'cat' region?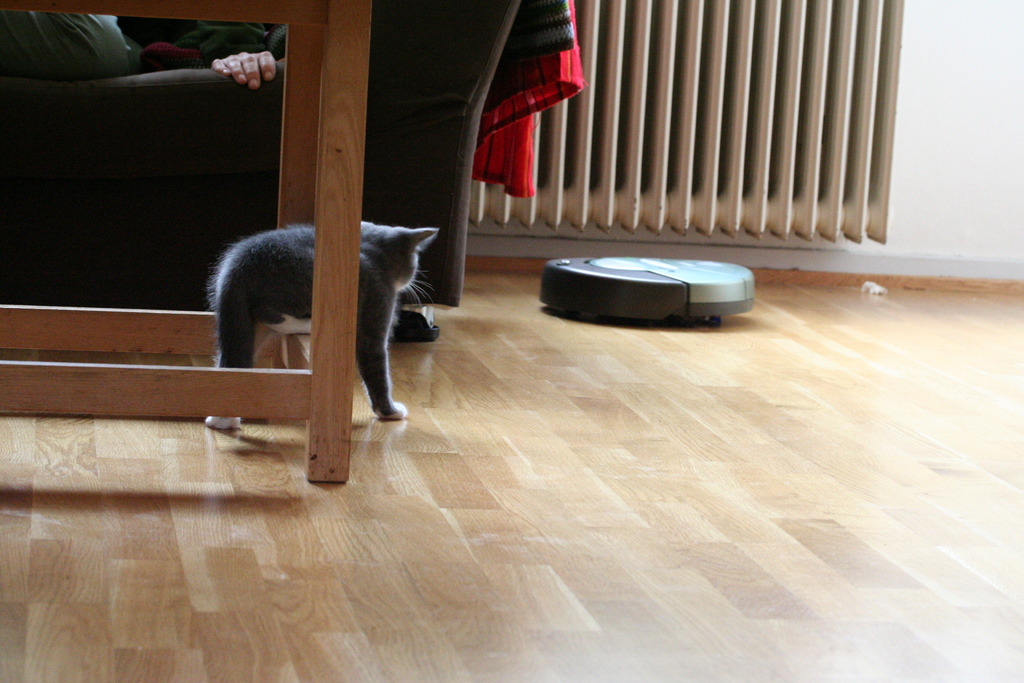
[left=209, top=220, right=444, bottom=429]
